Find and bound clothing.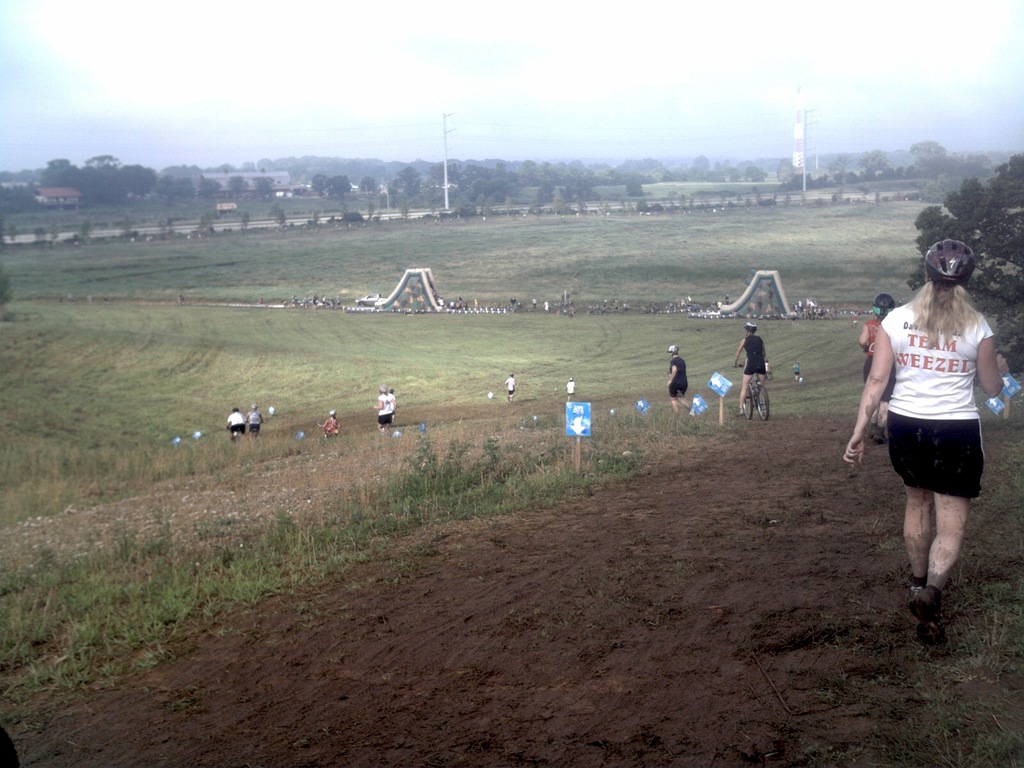
Bound: 225/412/244/436.
